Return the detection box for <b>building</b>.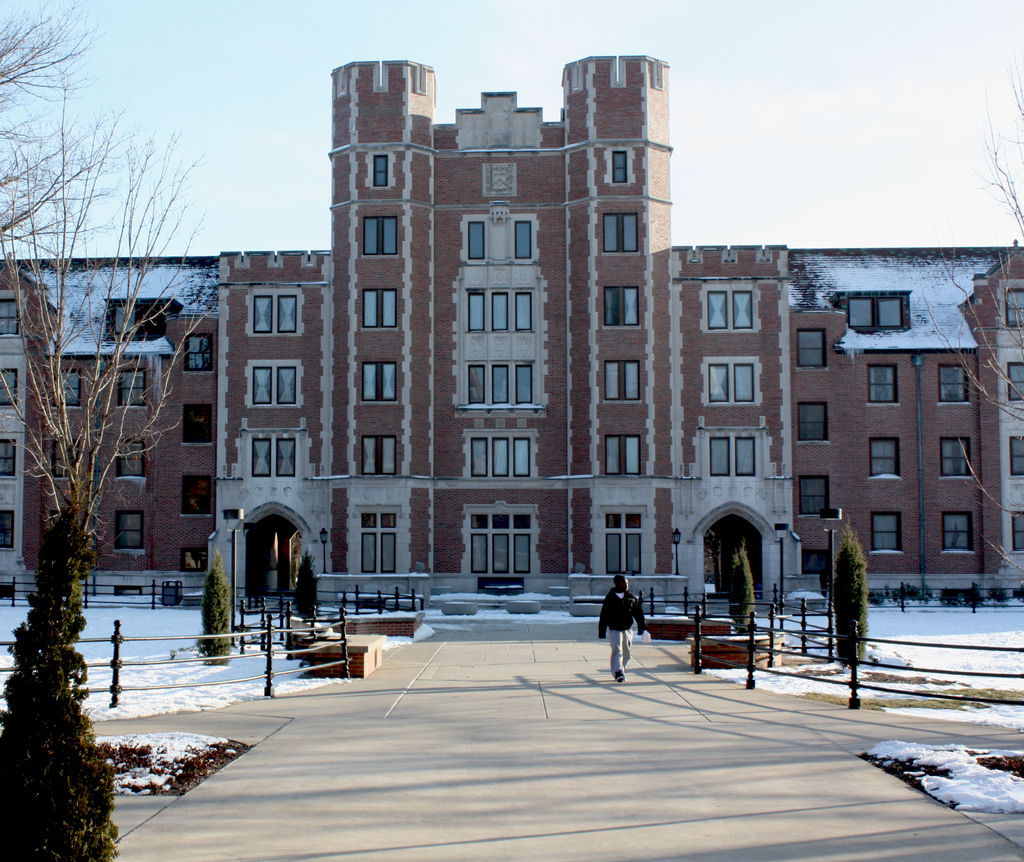
<bbox>0, 58, 1023, 605</bbox>.
